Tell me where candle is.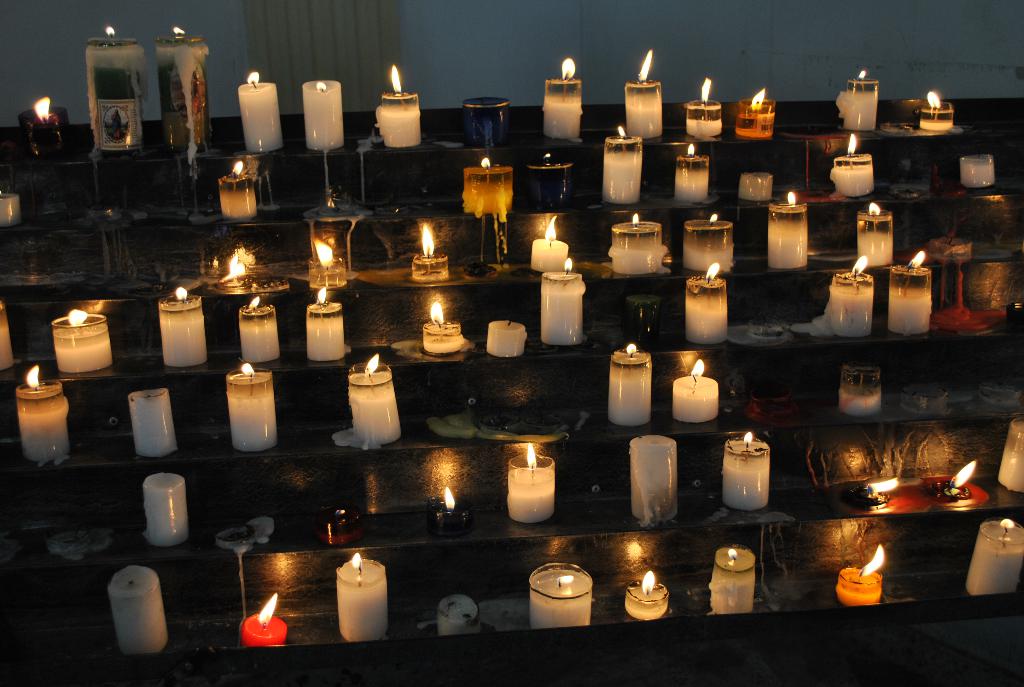
candle is at locate(344, 345, 398, 434).
